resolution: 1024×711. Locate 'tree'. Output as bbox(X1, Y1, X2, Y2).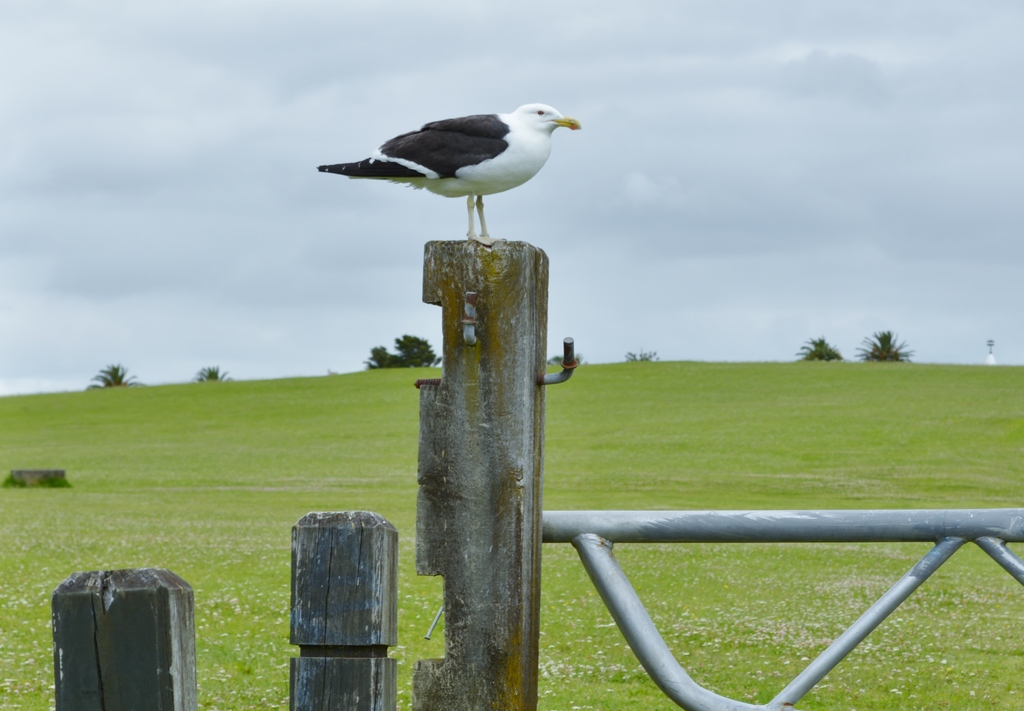
bbox(192, 365, 230, 381).
